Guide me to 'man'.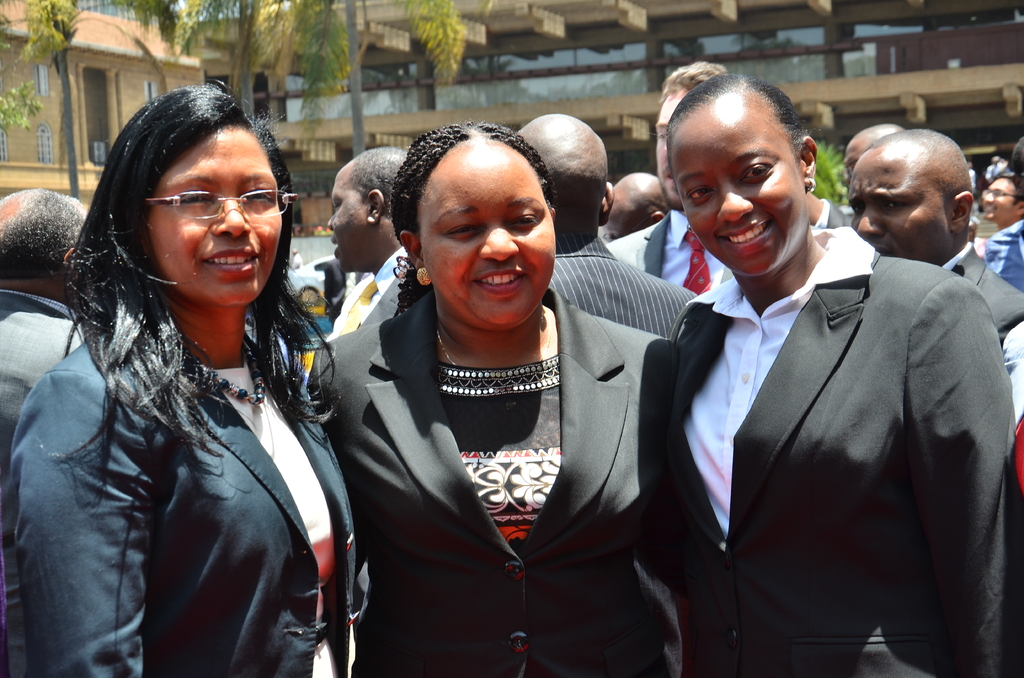
Guidance: [x1=596, y1=174, x2=666, y2=243].
